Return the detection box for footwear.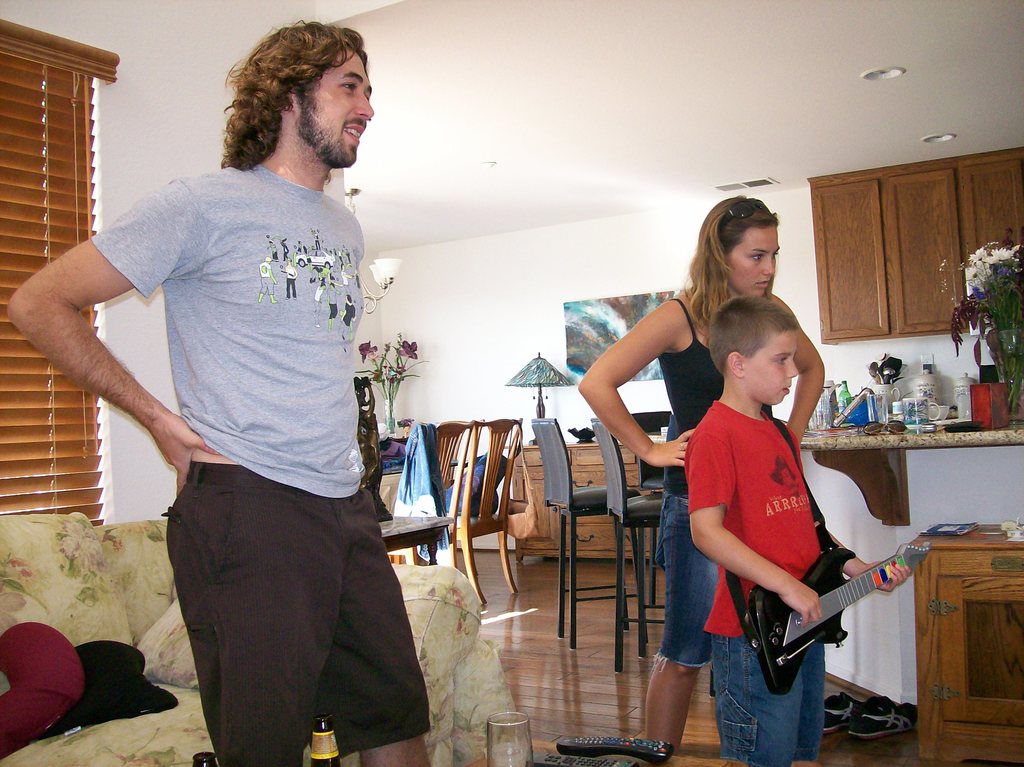
locate(849, 693, 921, 739).
